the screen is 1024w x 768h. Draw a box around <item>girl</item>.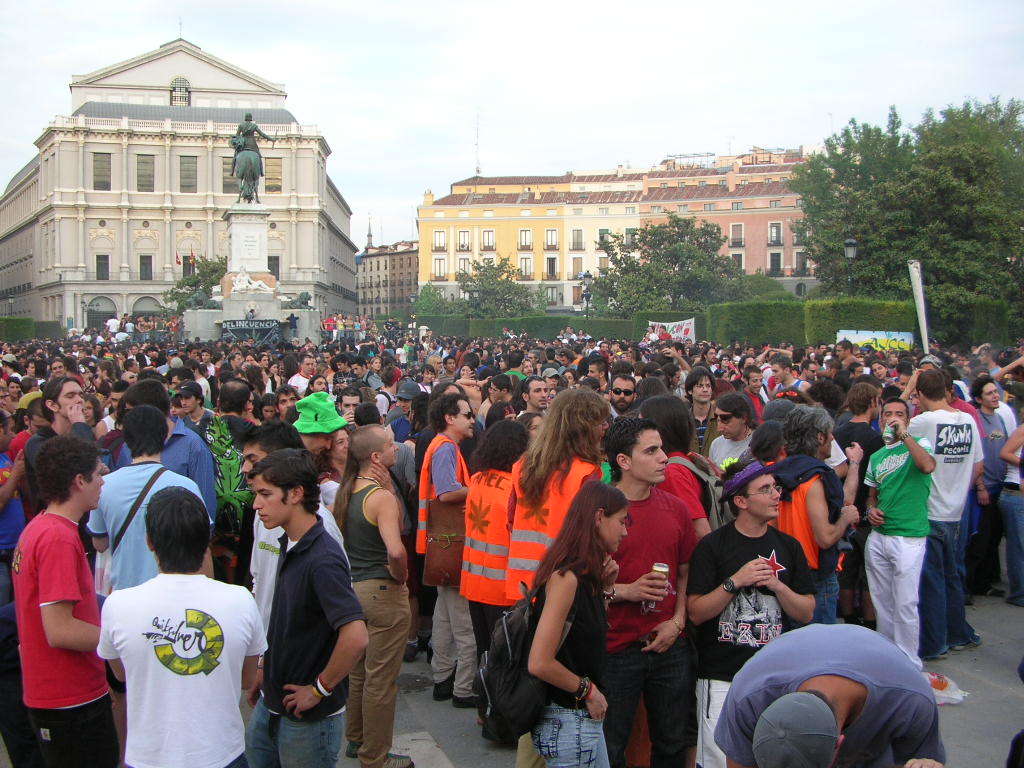
[265,359,284,394].
